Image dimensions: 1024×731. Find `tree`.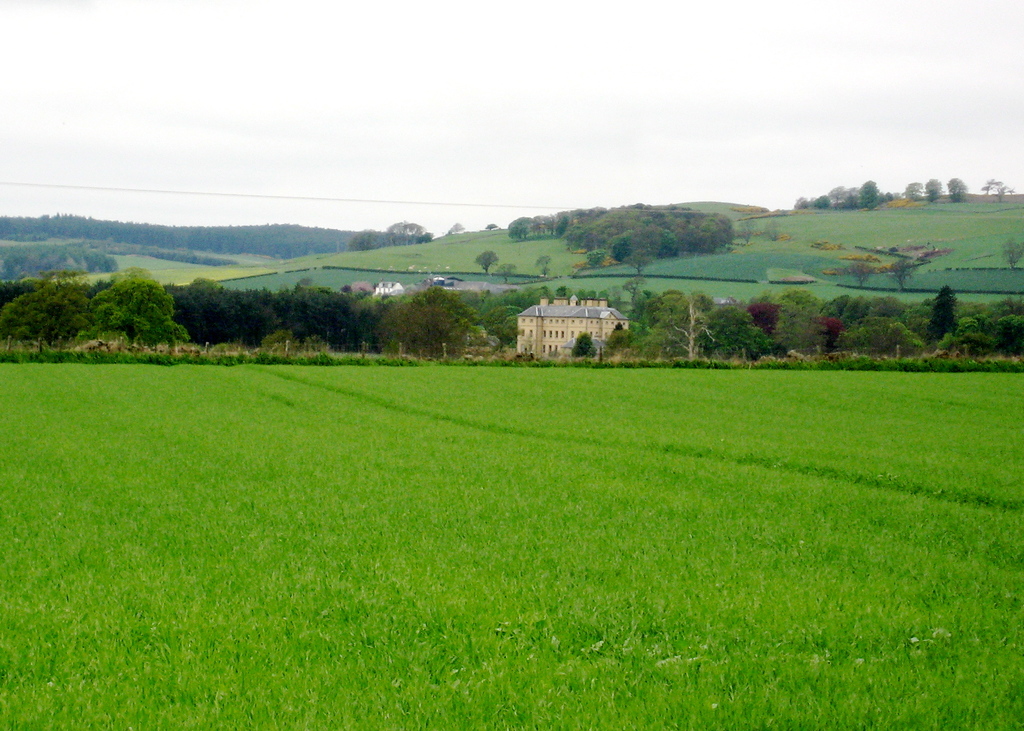
851/172/876/203.
